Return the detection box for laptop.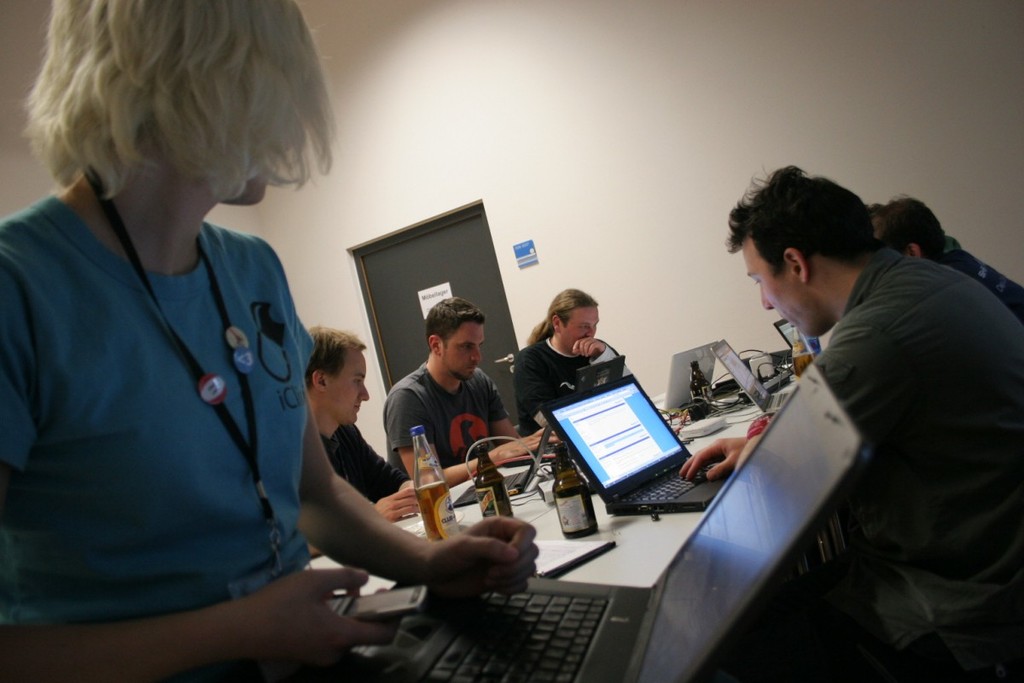
(550,369,700,528).
